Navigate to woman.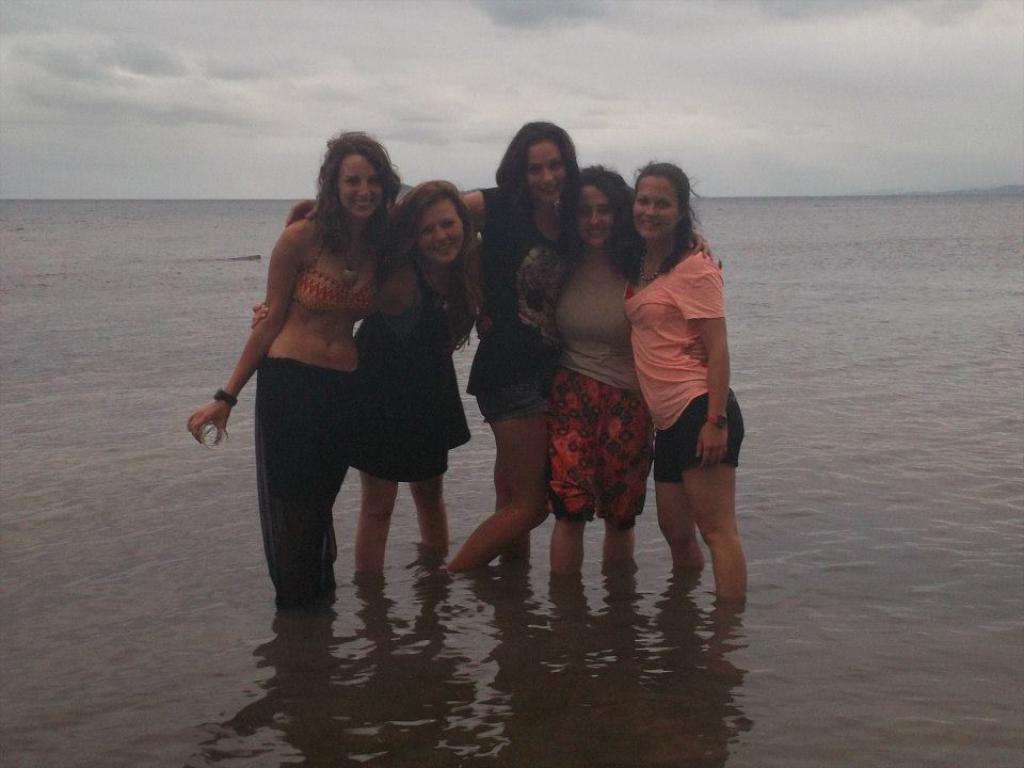
Navigation target: rect(244, 173, 493, 589).
